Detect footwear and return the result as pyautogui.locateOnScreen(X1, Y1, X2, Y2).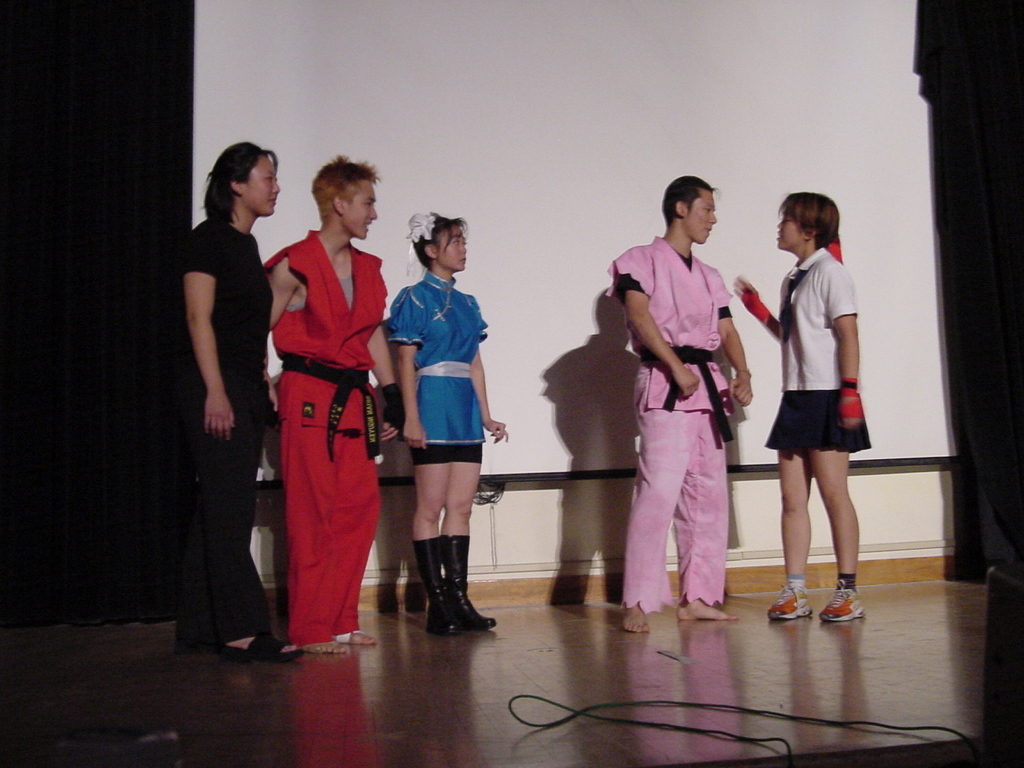
pyautogui.locateOnScreen(815, 587, 862, 626).
